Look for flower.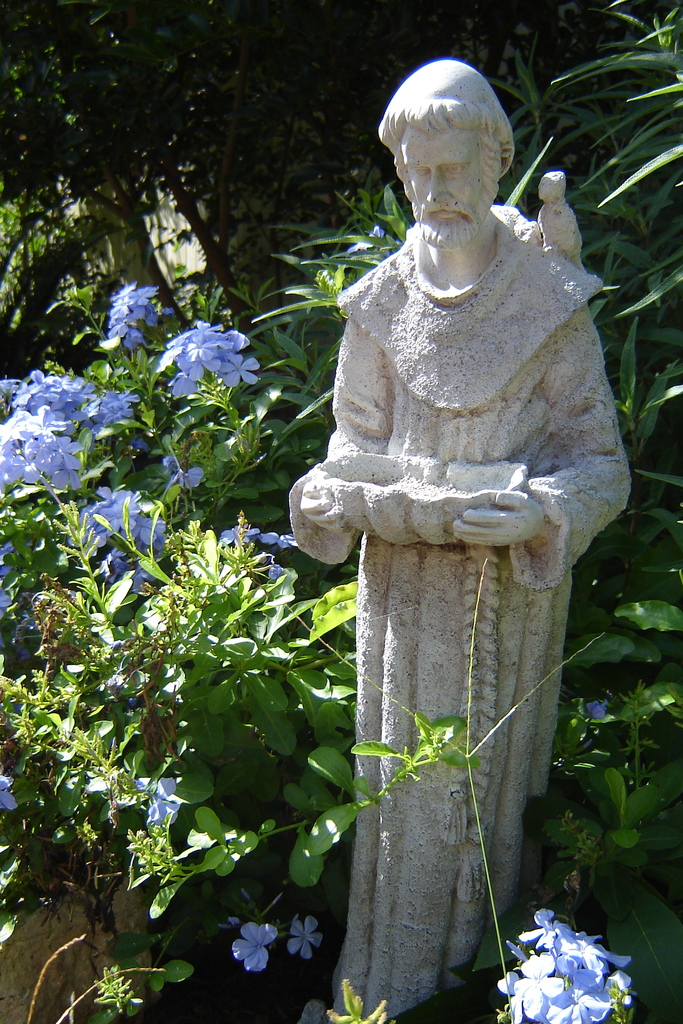
Found: <bbox>222, 510, 263, 561</bbox>.
